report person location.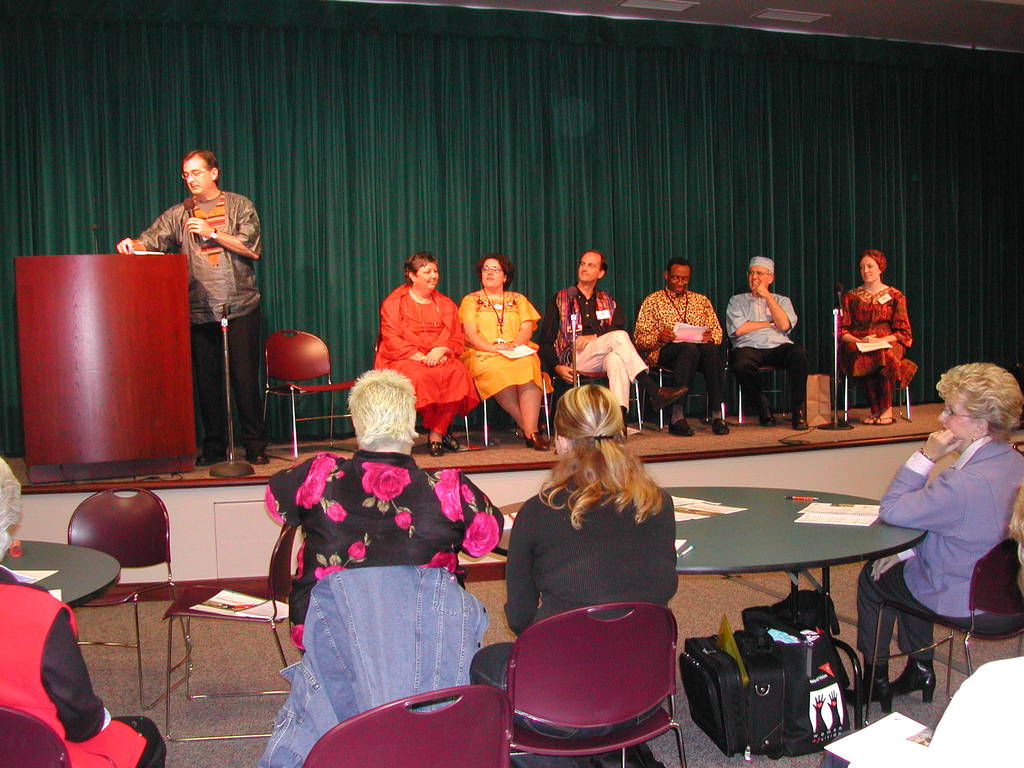
Report: Rect(261, 368, 505, 654).
